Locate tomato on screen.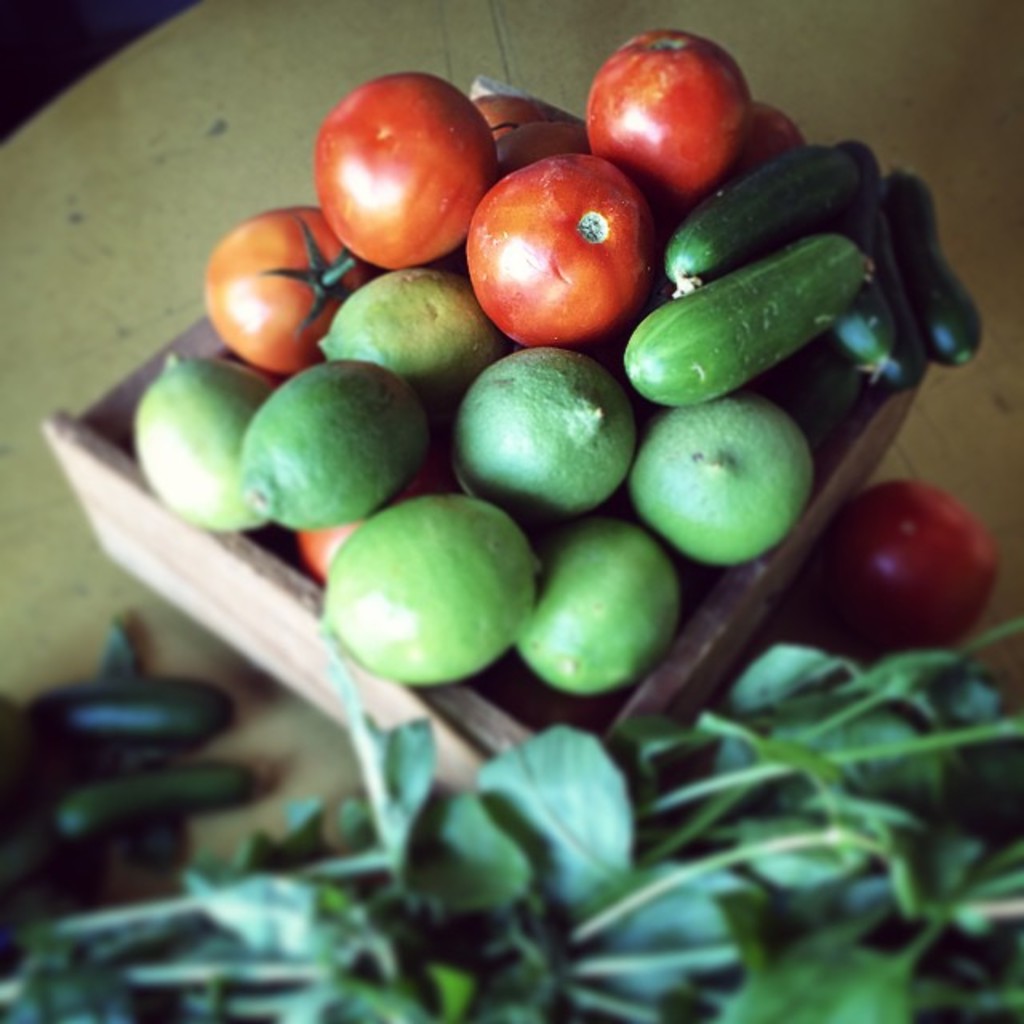
On screen at select_region(811, 467, 997, 637).
